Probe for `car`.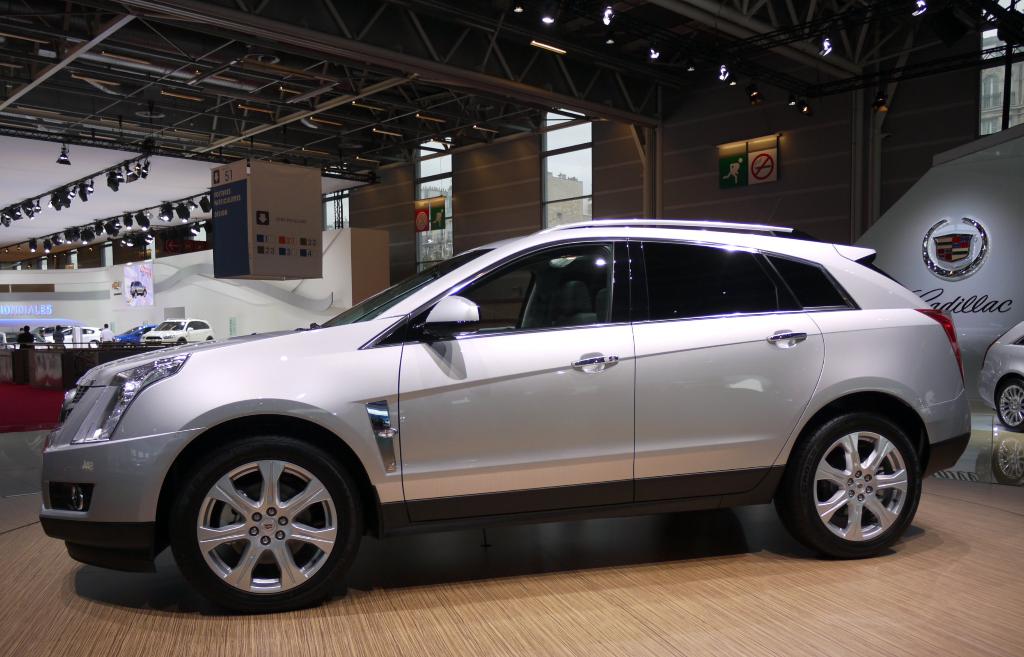
Probe result: detection(42, 325, 99, 349).
